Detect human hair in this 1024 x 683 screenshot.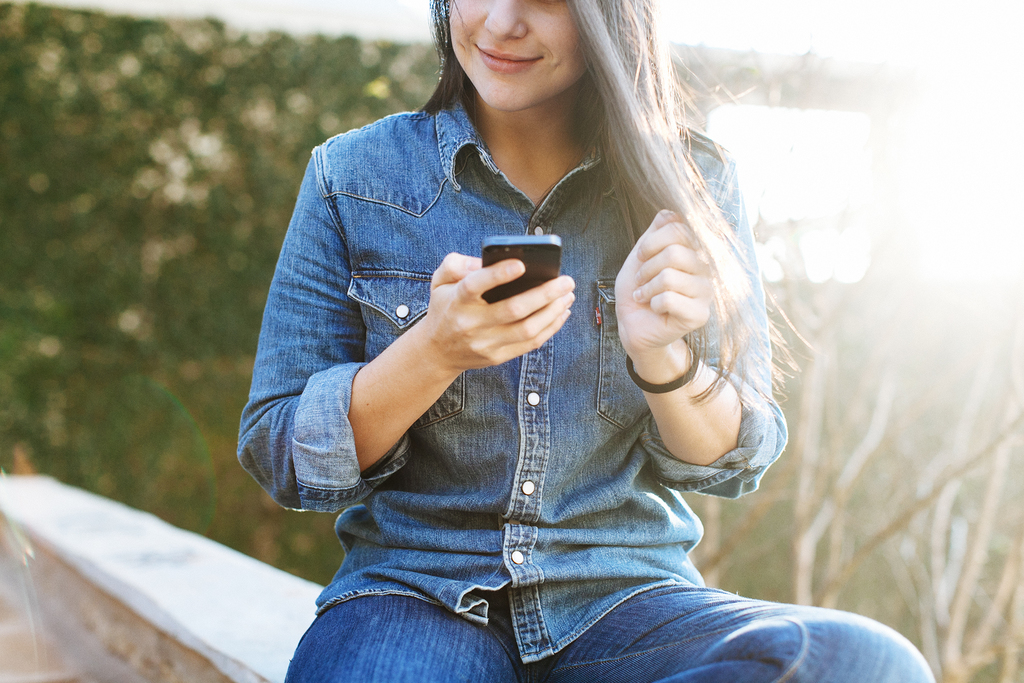
Detection: 413 0 819 399.
